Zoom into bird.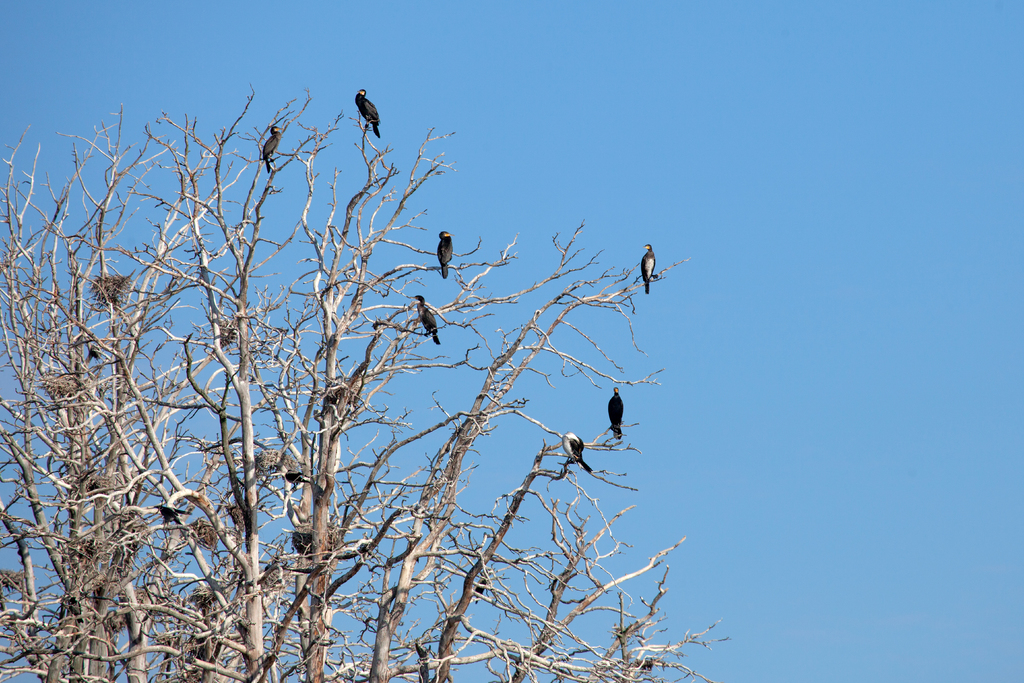
Zoom target: BBox(353, 86, 382, 139).
